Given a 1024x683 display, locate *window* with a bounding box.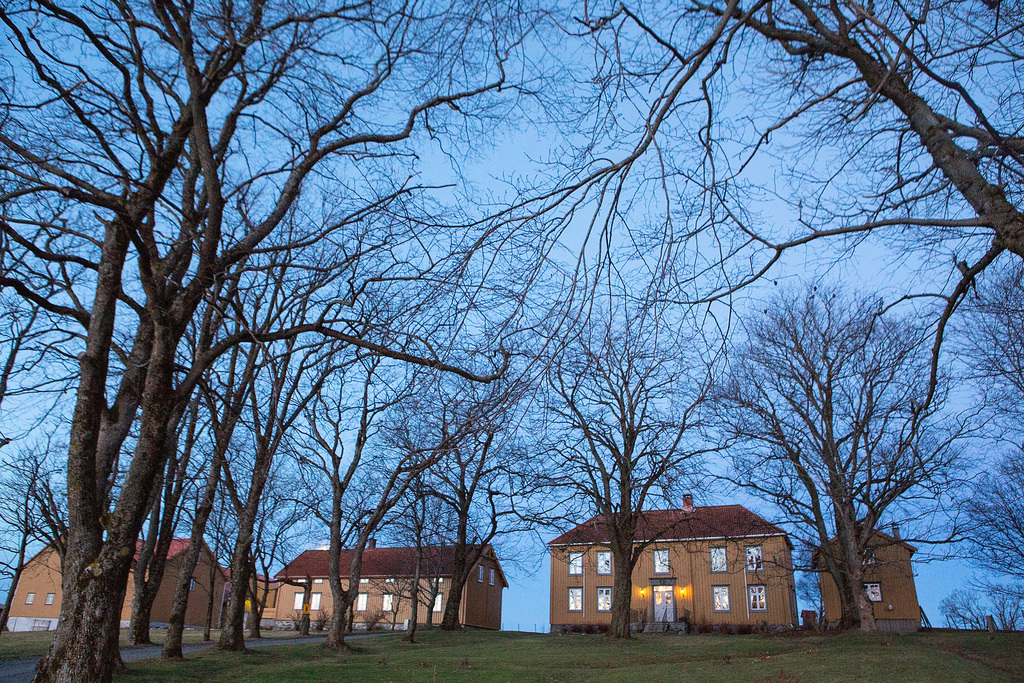
Located: box=[379, 595, 394, 614].
